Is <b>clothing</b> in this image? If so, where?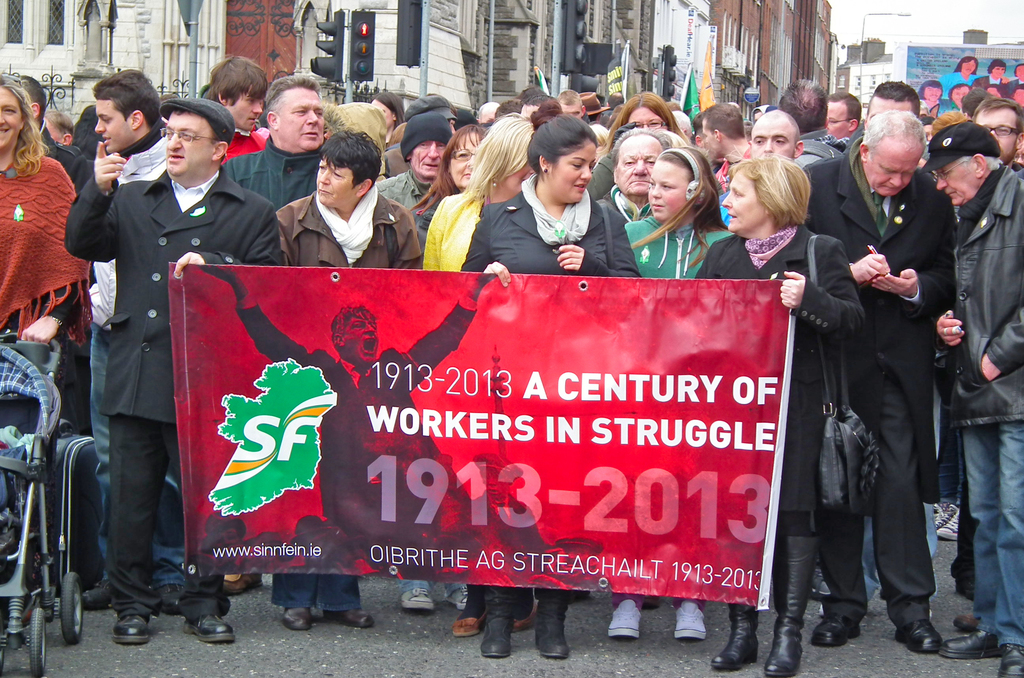
Yes, at <box>63,170,284,621</box>.
